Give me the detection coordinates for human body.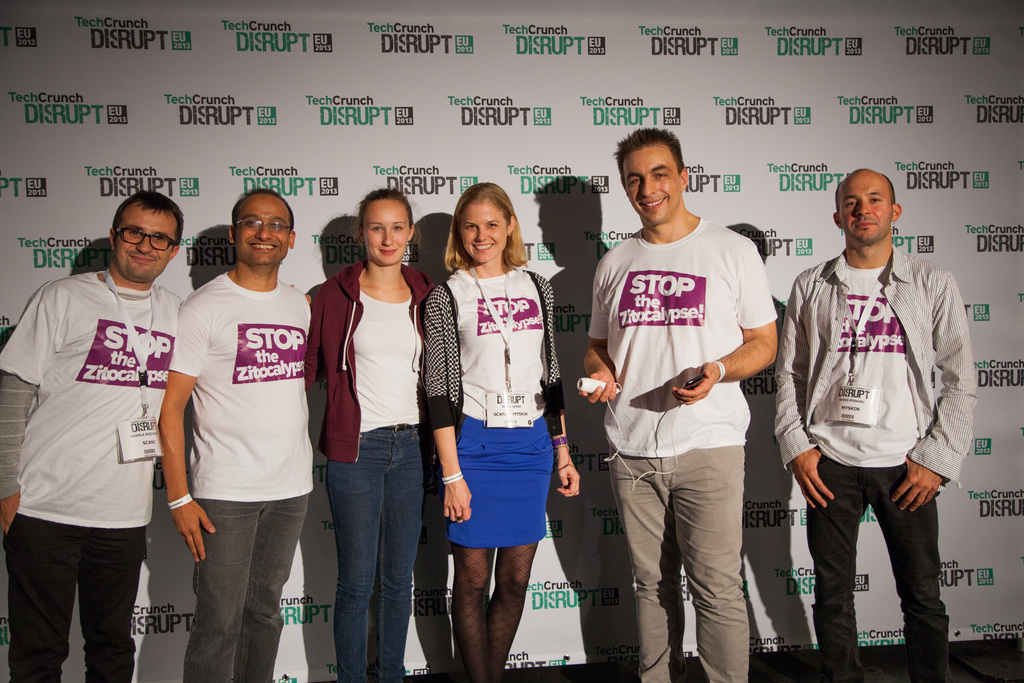
bbox=(781, 240, 972, 680).
